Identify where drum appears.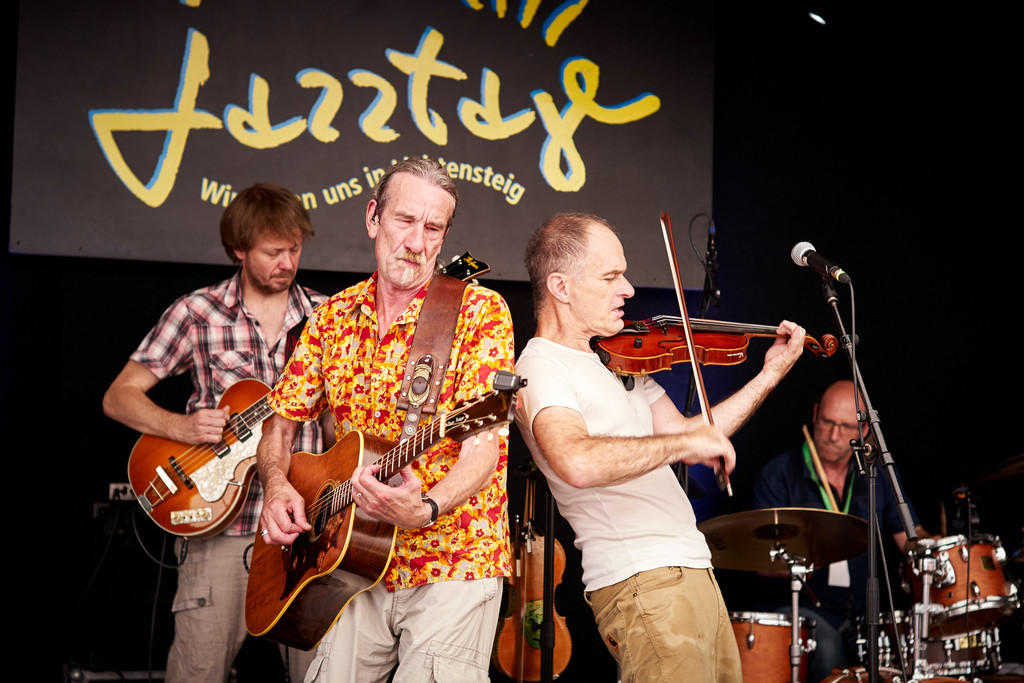
Appears at box=[728, 607, 815, 682].
